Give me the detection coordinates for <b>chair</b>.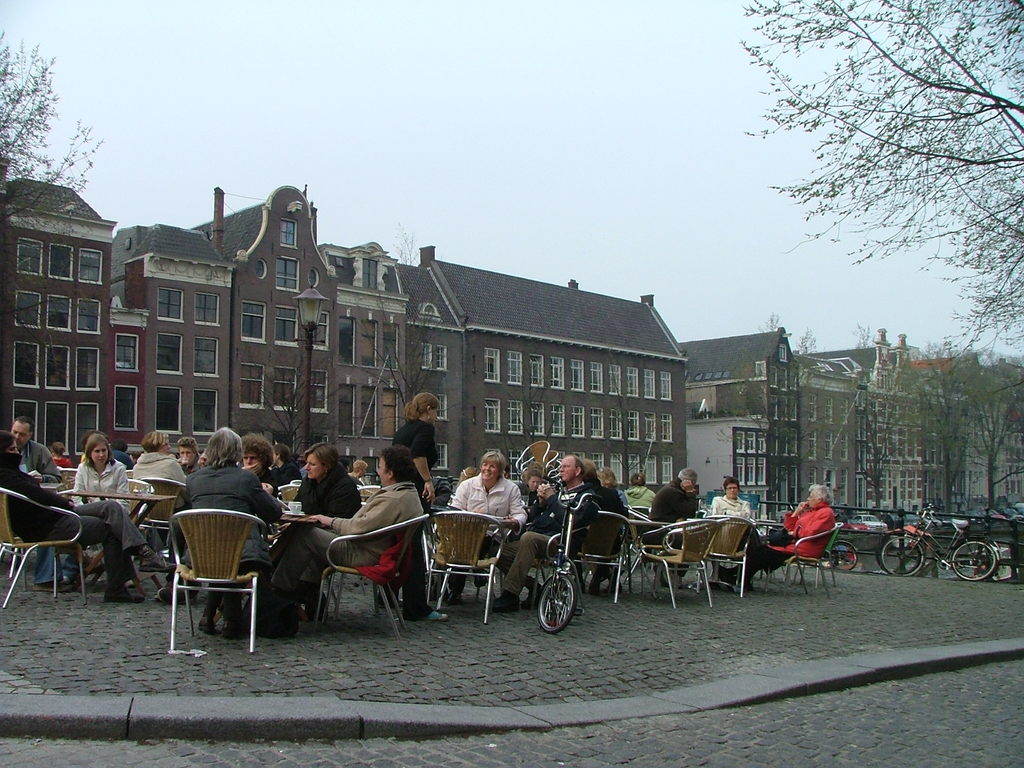
region(354, 484, 382, 500).
